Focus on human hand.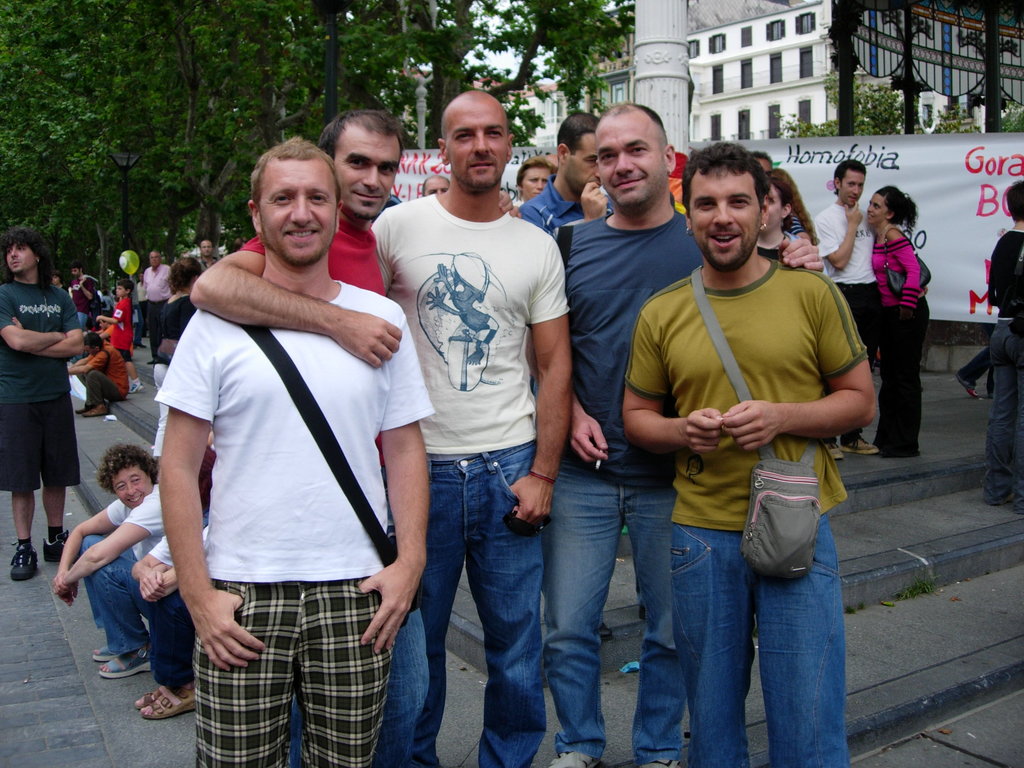
Focused at box=[721, 400, 783, 454].
